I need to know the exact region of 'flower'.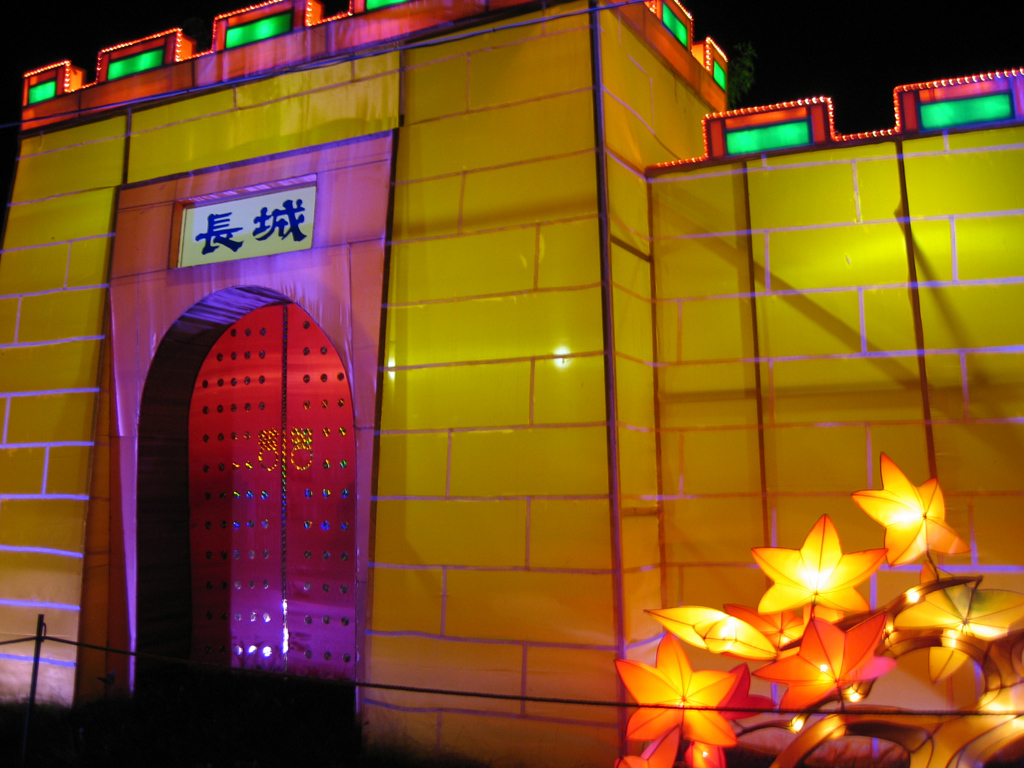
Region: box(615, 723, 720, 767).
